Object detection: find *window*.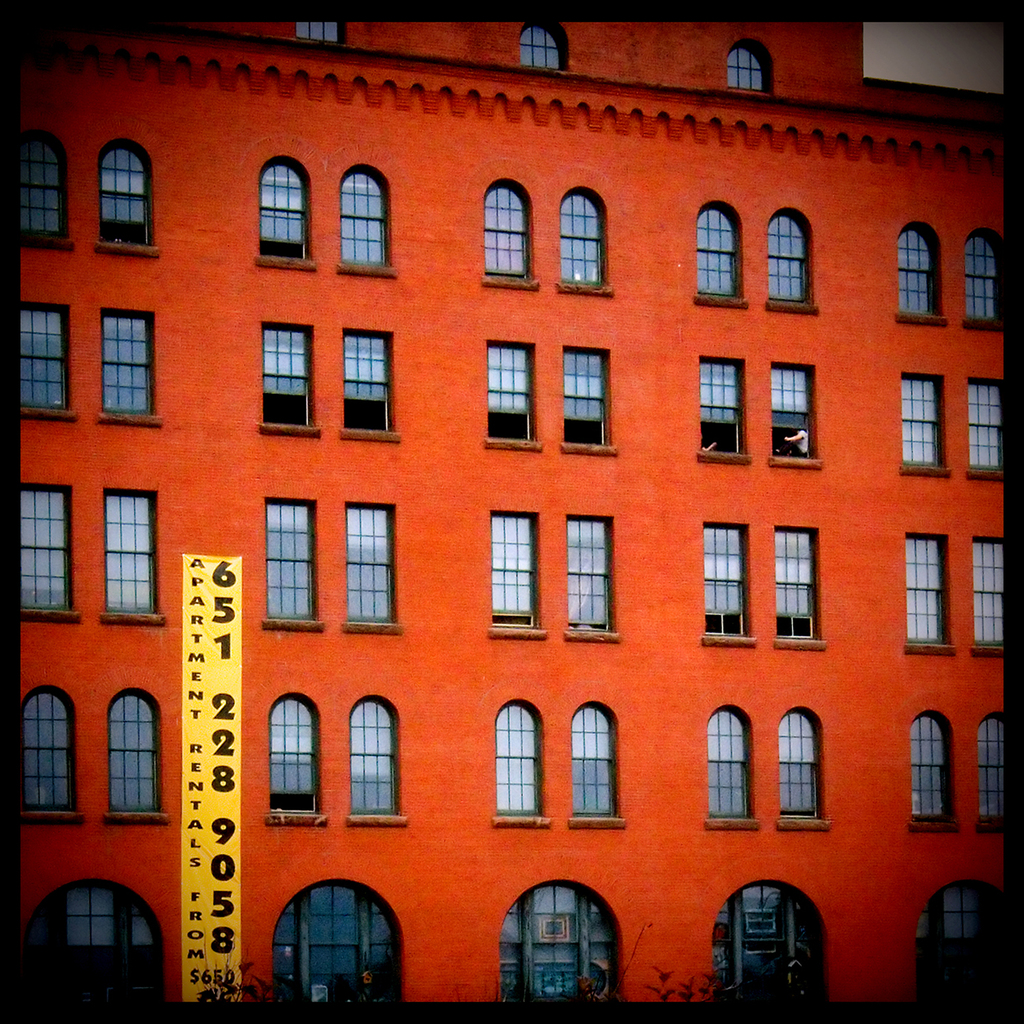
571, 707, 610, 822.
